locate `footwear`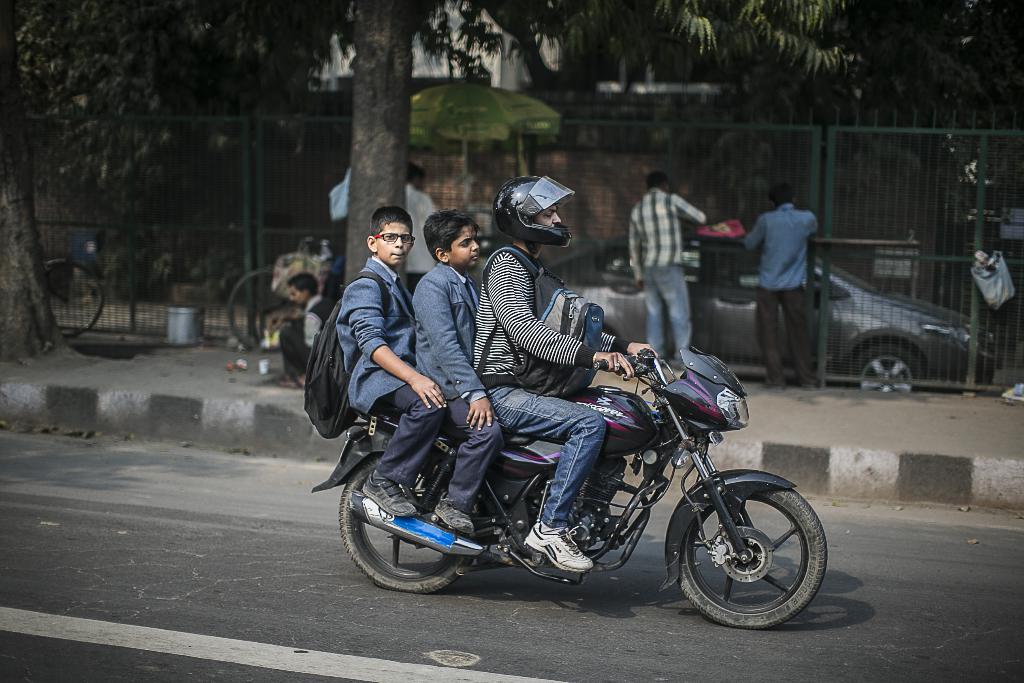
bbox(428, 490, 473, 539)
